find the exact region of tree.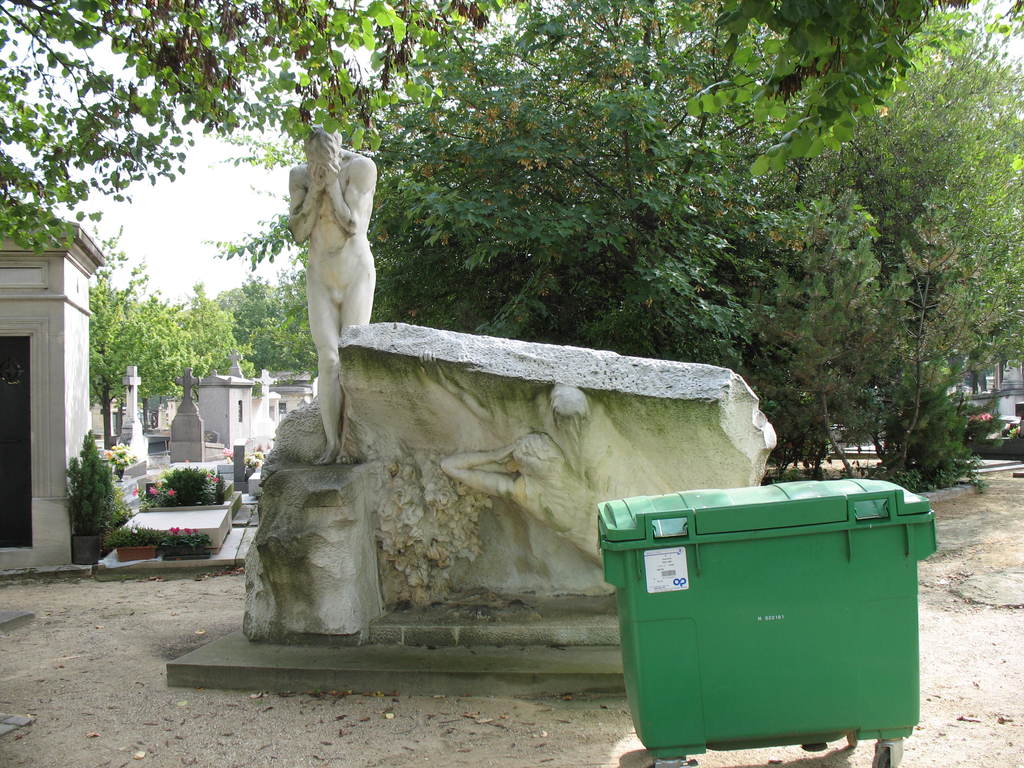
Exact region: rect(0, 0, 524, 256).
